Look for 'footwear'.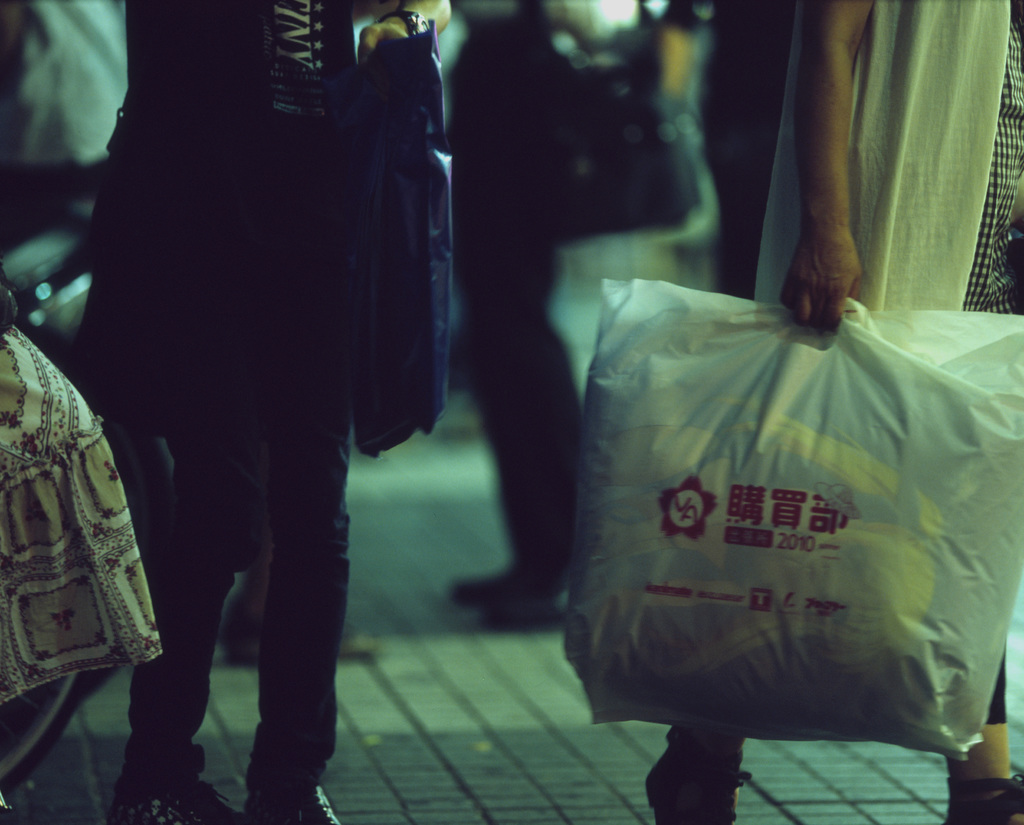
Found: rect(481, 560, 566, 634).
